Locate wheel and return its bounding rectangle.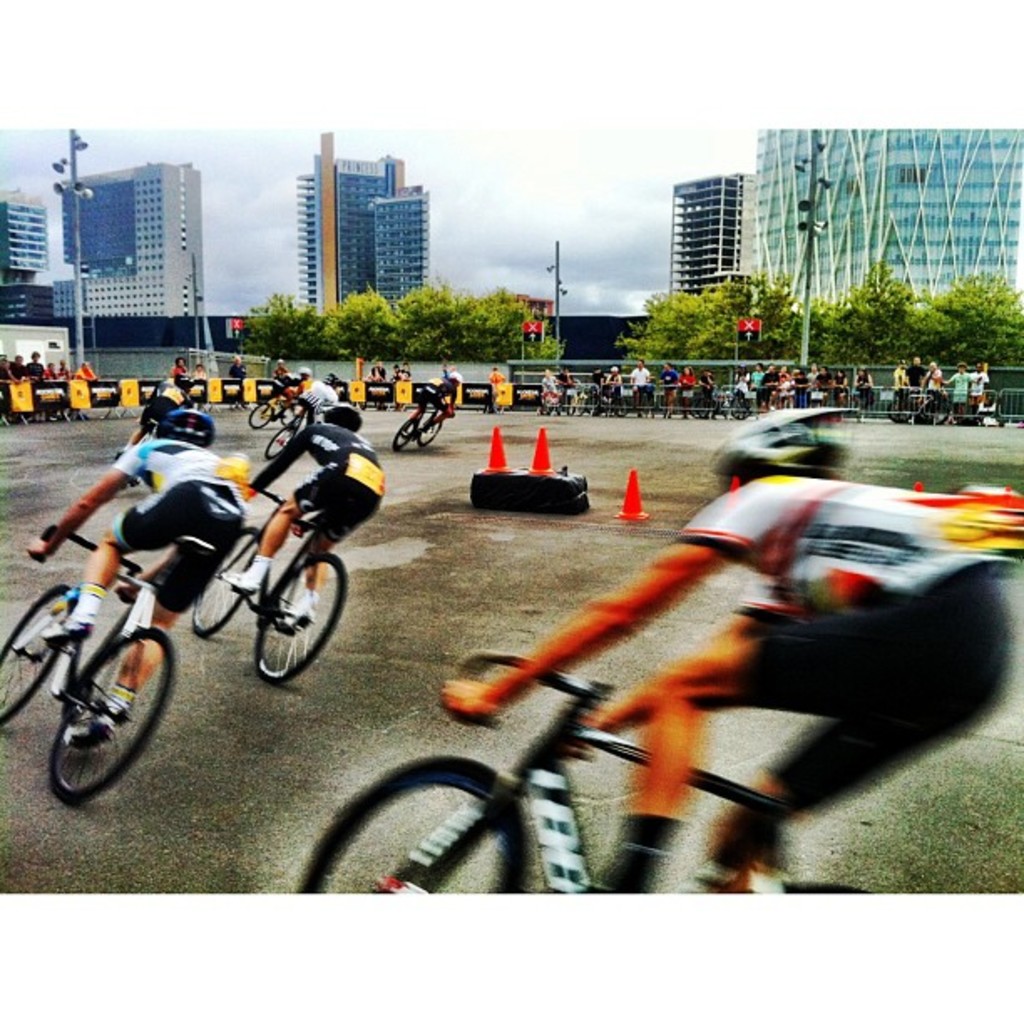
194, 529, 263, 634.
